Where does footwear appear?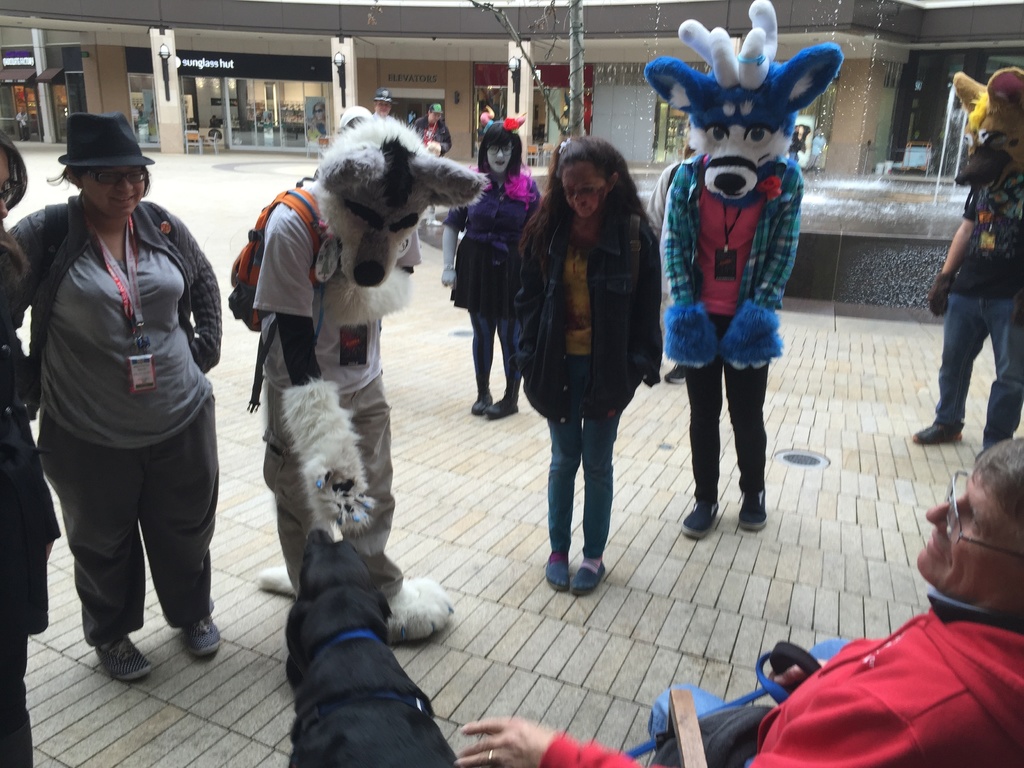
Appears at l=914, t=422, r=962, b=442.
